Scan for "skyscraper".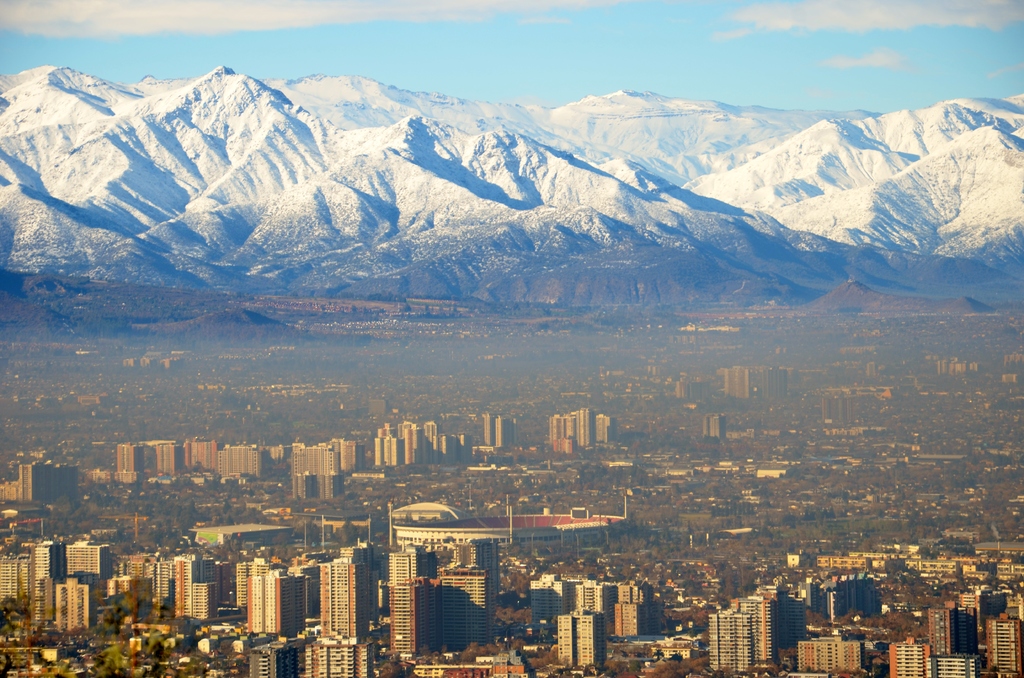
Scan result: {"left": 296, "top": 473, "right": 344, "bottom": 504}.
